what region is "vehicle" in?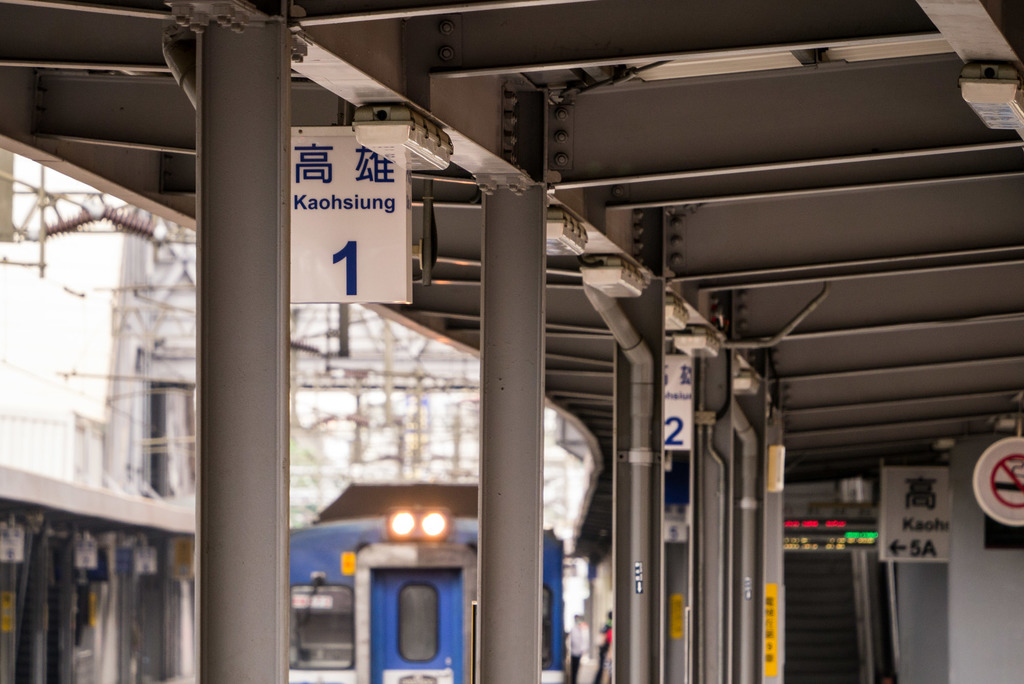
[287, 477, 564, 683].
